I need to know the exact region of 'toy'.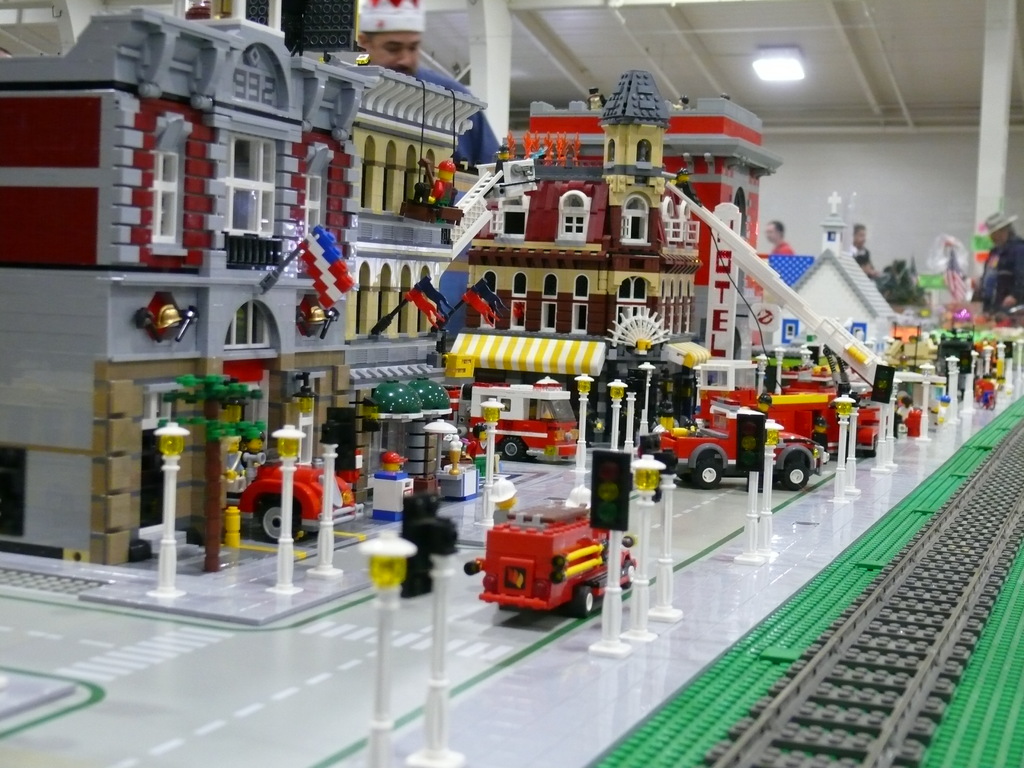
Region: {"left": 872, "top": 258, "right": 924, "bottom": 308}.
